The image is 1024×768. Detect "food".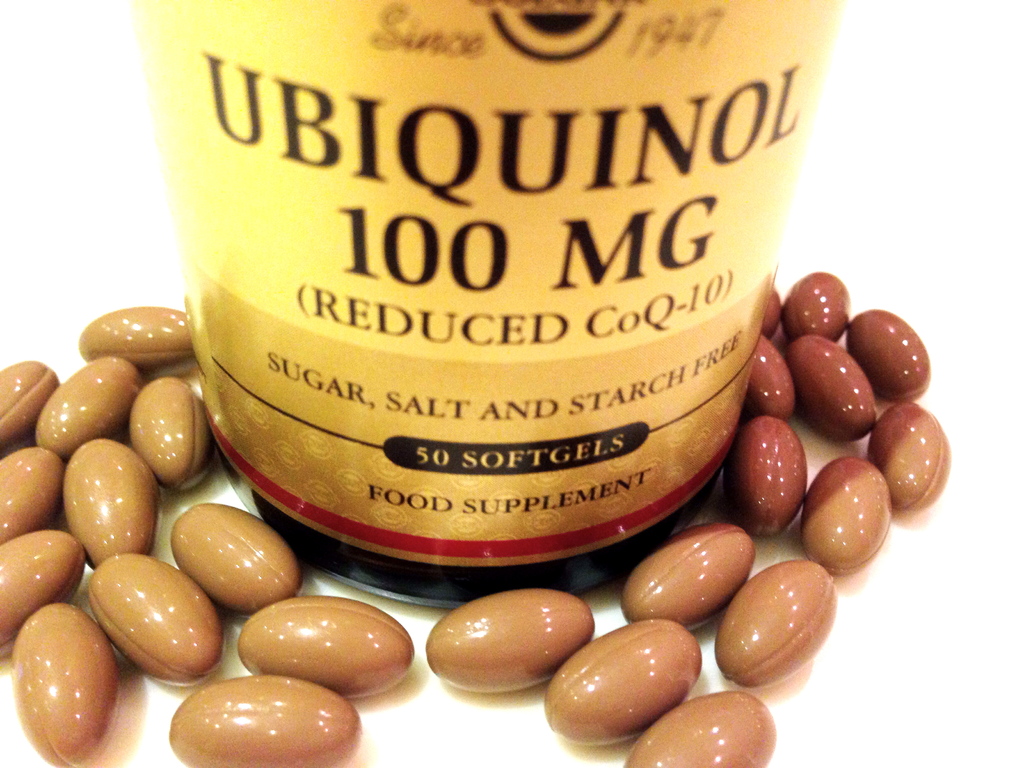
Detection: region(715, 559, 841, 689).
